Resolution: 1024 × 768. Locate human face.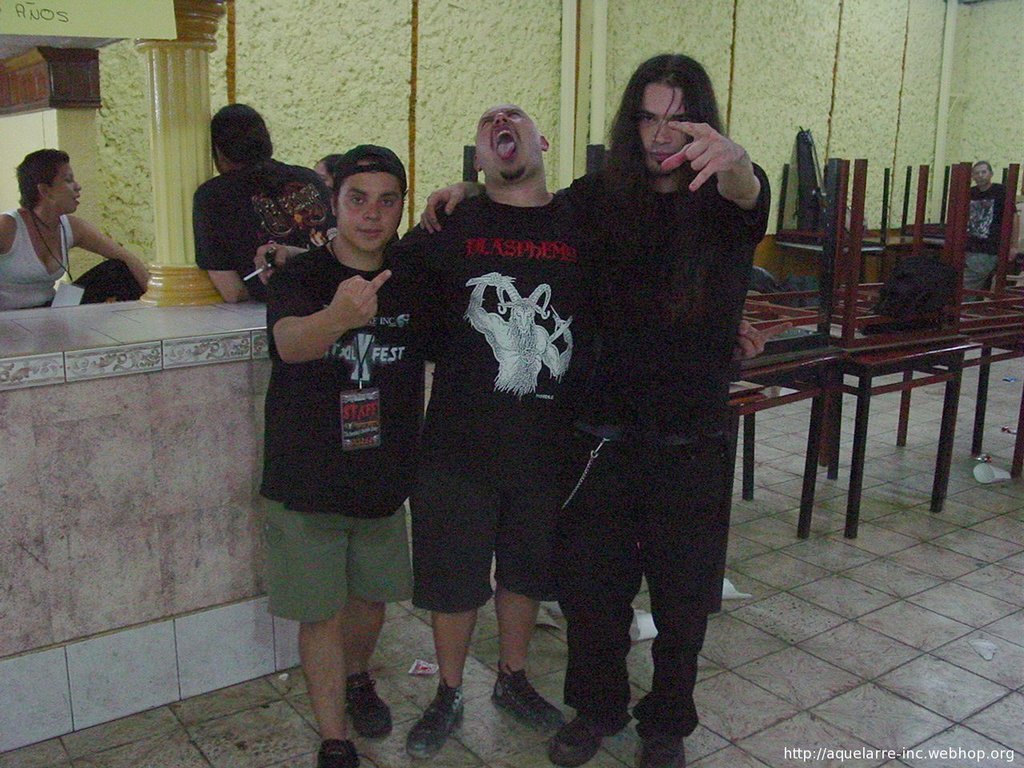
region(475, 101, 541, 185).
